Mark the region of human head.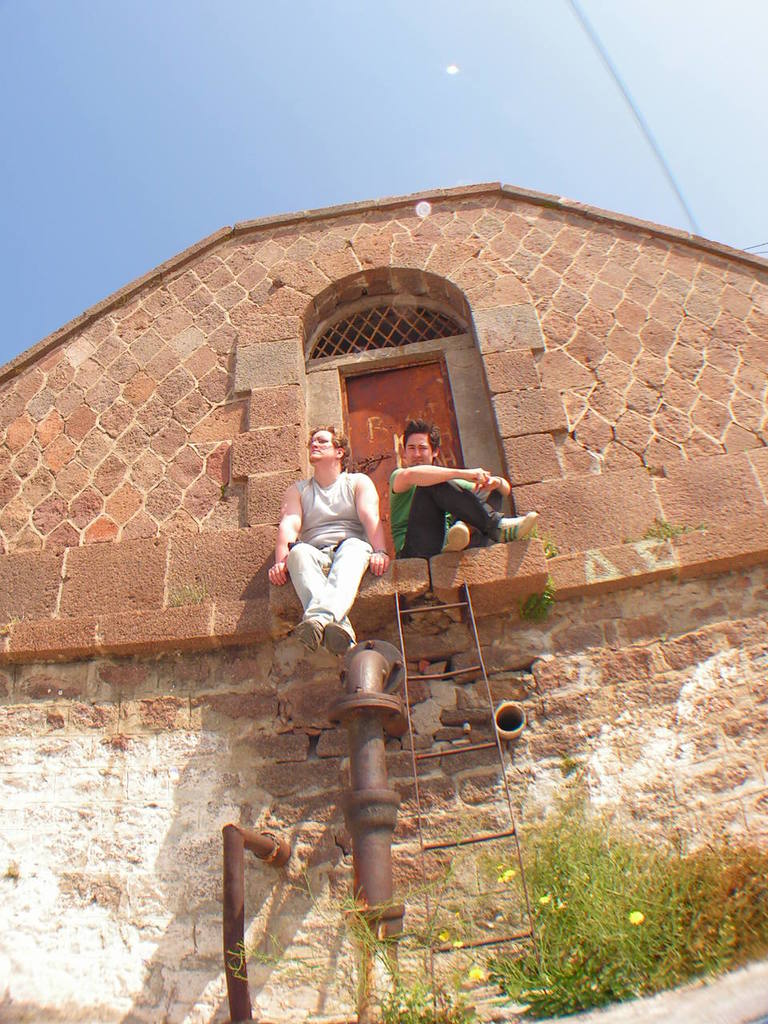
Region: locate(306, 428, 348, 463).
